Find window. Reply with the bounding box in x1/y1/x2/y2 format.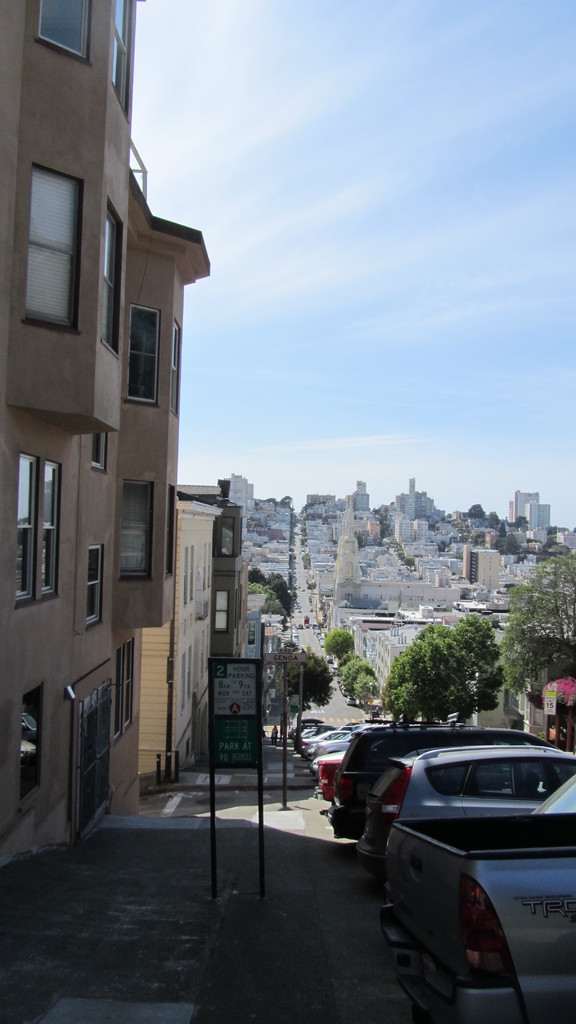
113/650/123/733.
